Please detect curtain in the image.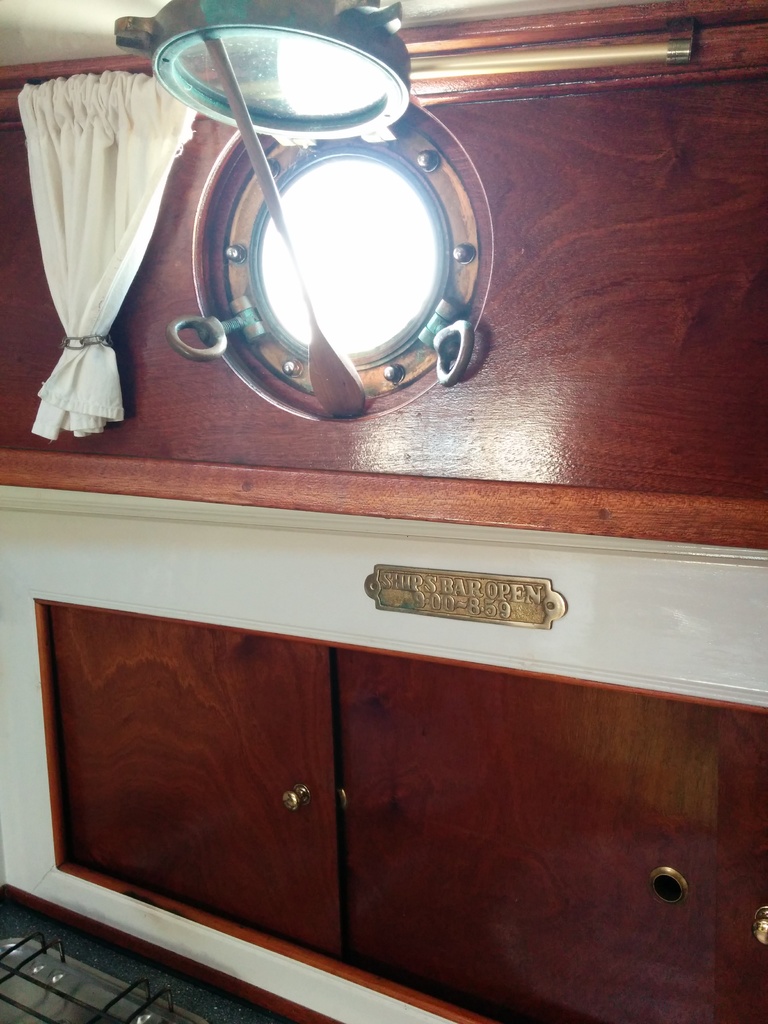
[5,49,207,458].
